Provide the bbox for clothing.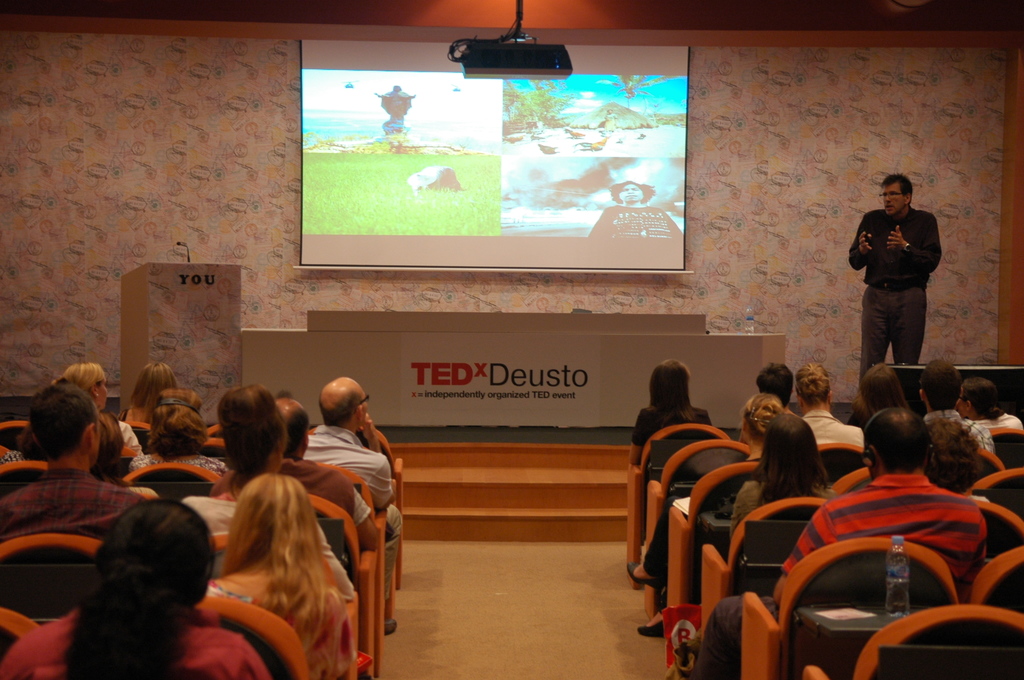
detection(970, 414, 1023, 433).
